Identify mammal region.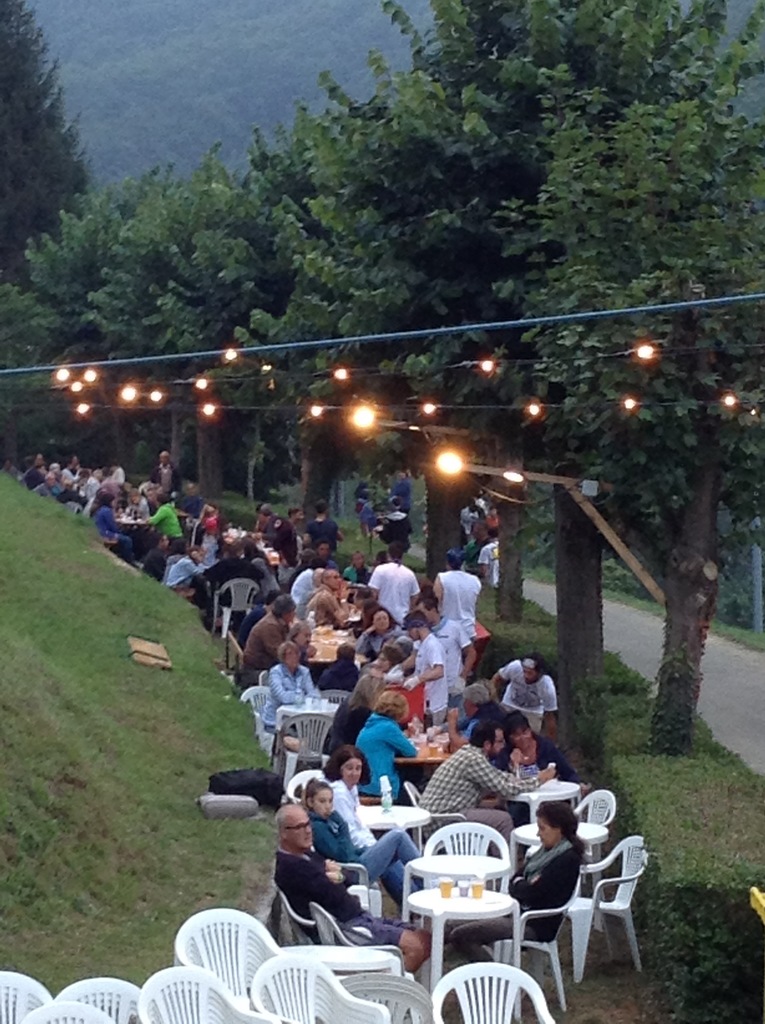
Region: locate(293, 561, 323, 609).
